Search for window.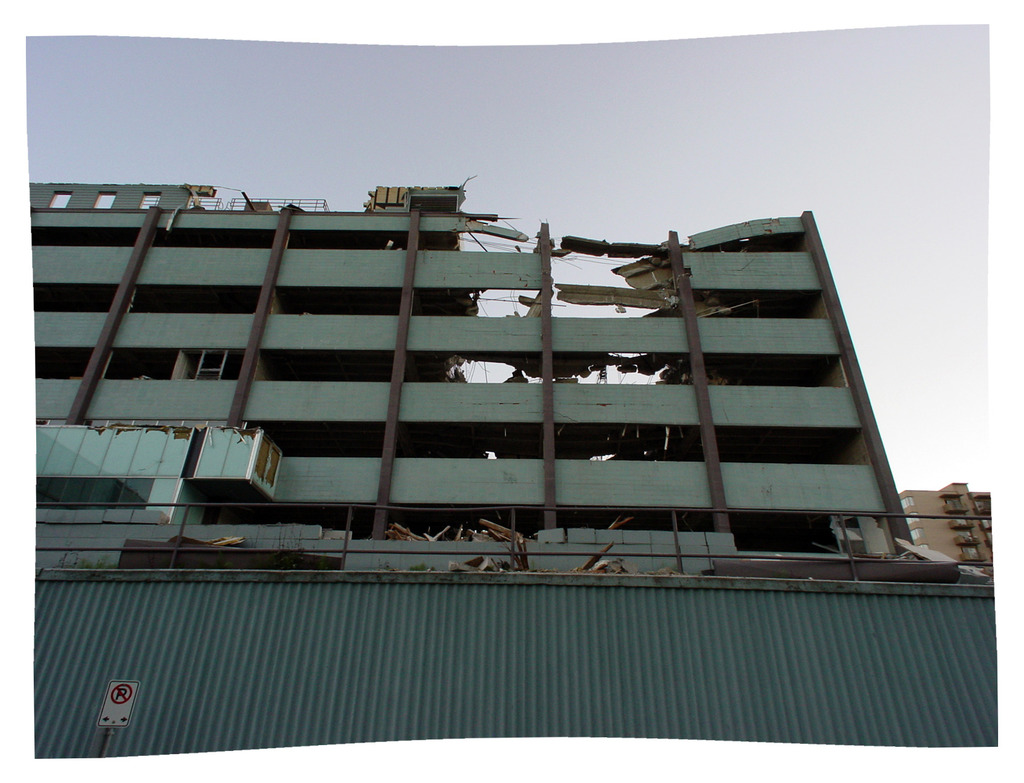
Found at Rect(909, 533, 918, 541).
